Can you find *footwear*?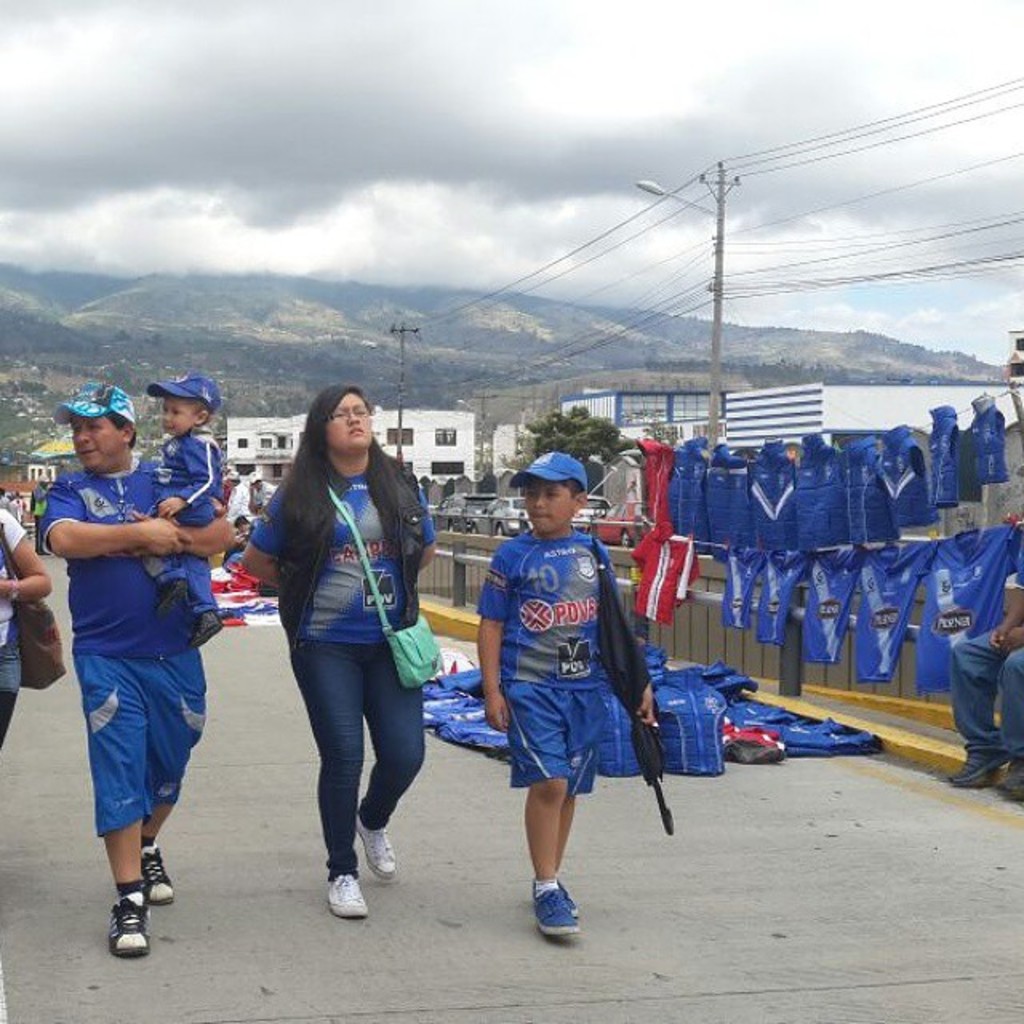
Yes, bounding box: <box>138,838,178,904</box>.
